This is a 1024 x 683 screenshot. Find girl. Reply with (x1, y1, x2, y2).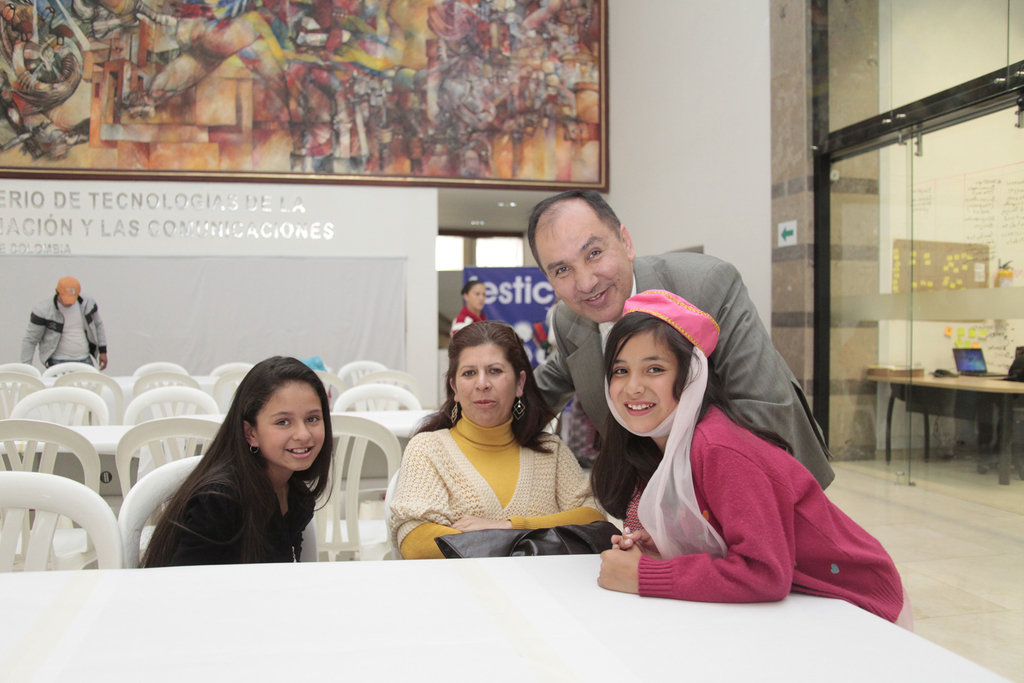
(590, 292, 916, 636).
